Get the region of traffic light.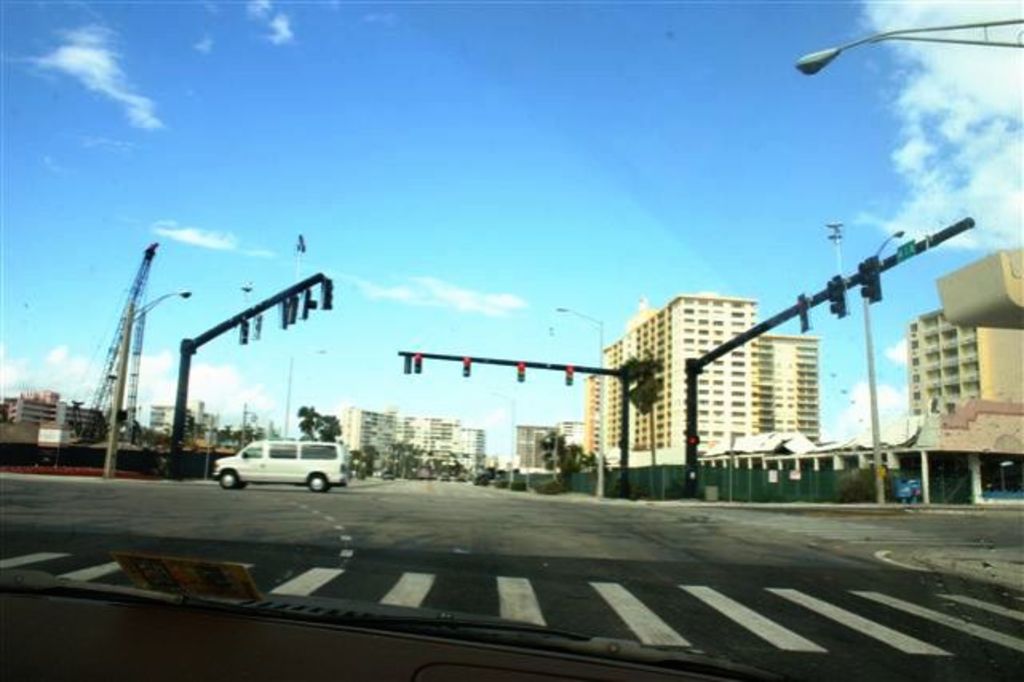
select_region(826, 276, 847, 319).
